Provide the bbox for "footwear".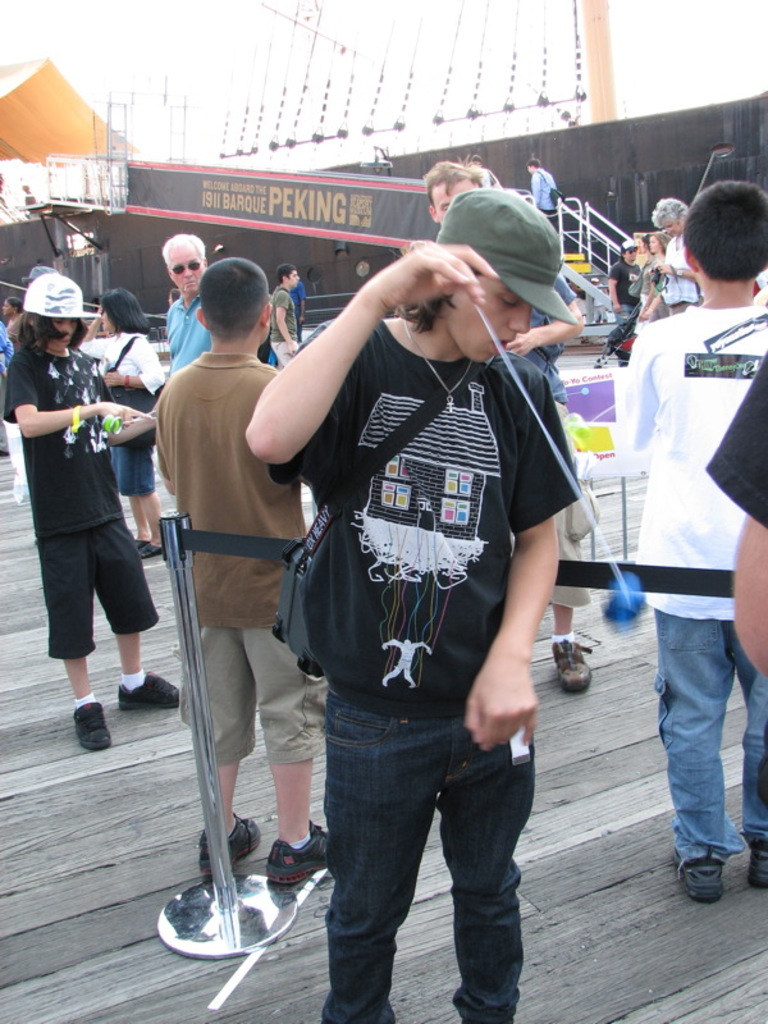
bbox=(72, 691, 116, 755).
